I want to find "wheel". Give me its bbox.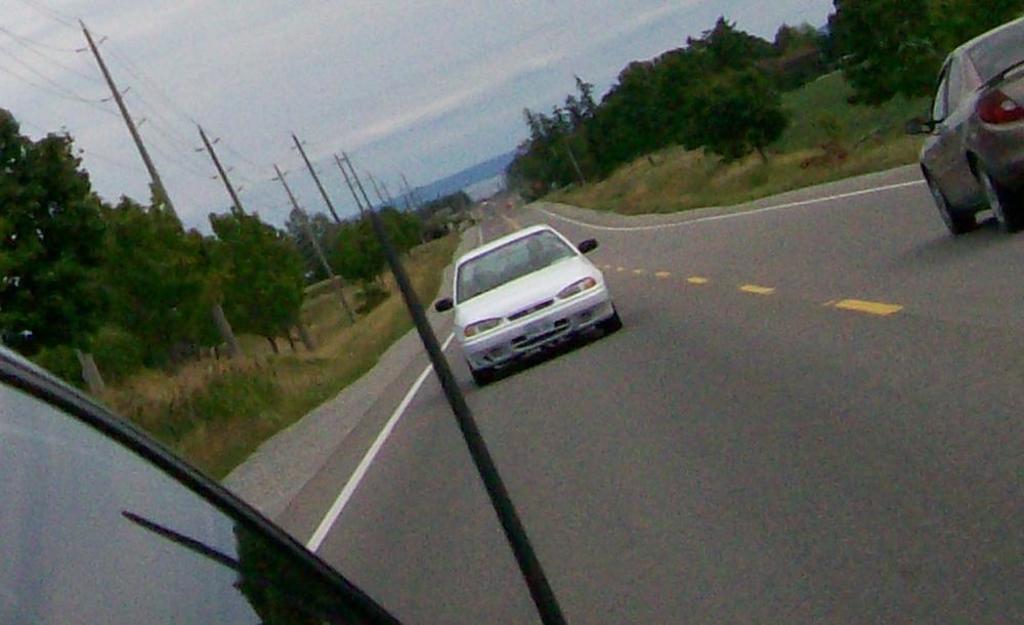
bbox=(602, 295, 621, 332).
